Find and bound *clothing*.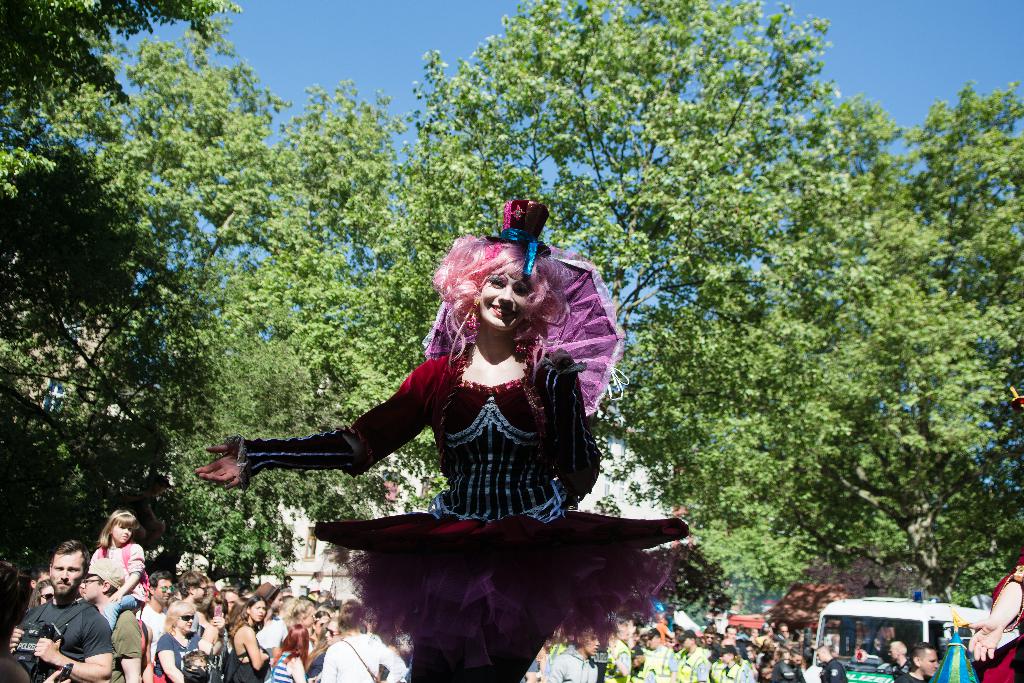
Bound: (671, 647, 713, 682).
